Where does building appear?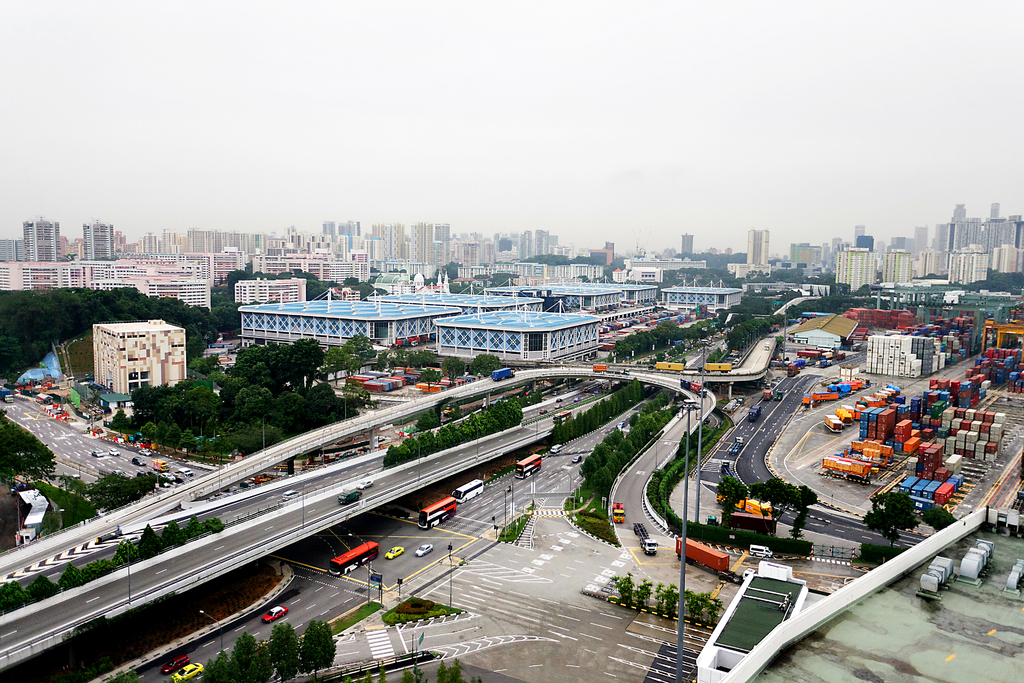
Appears at <region>735, 266, 771, 278</region>.
